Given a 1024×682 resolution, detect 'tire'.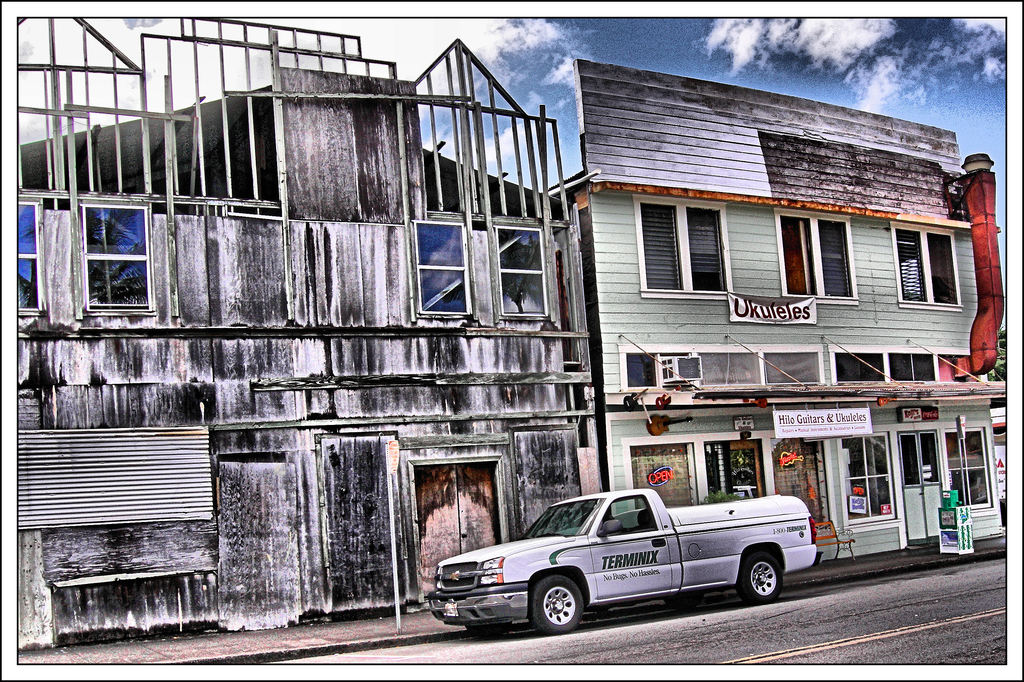
BBox(667, 599, 701, 610).
